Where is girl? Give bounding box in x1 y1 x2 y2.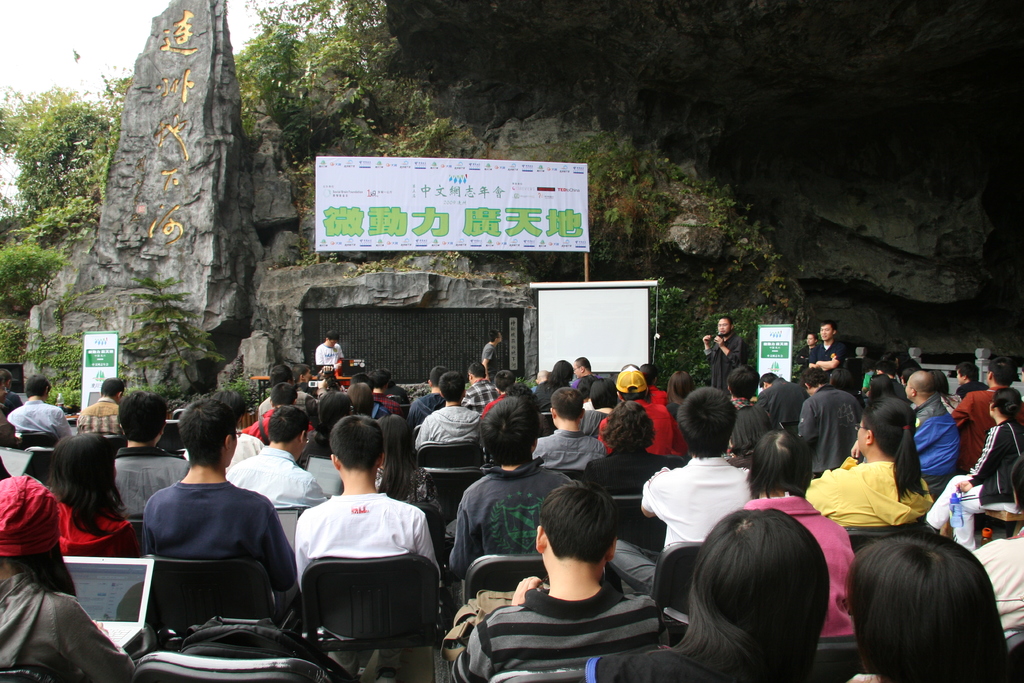
47 432 136 557.
